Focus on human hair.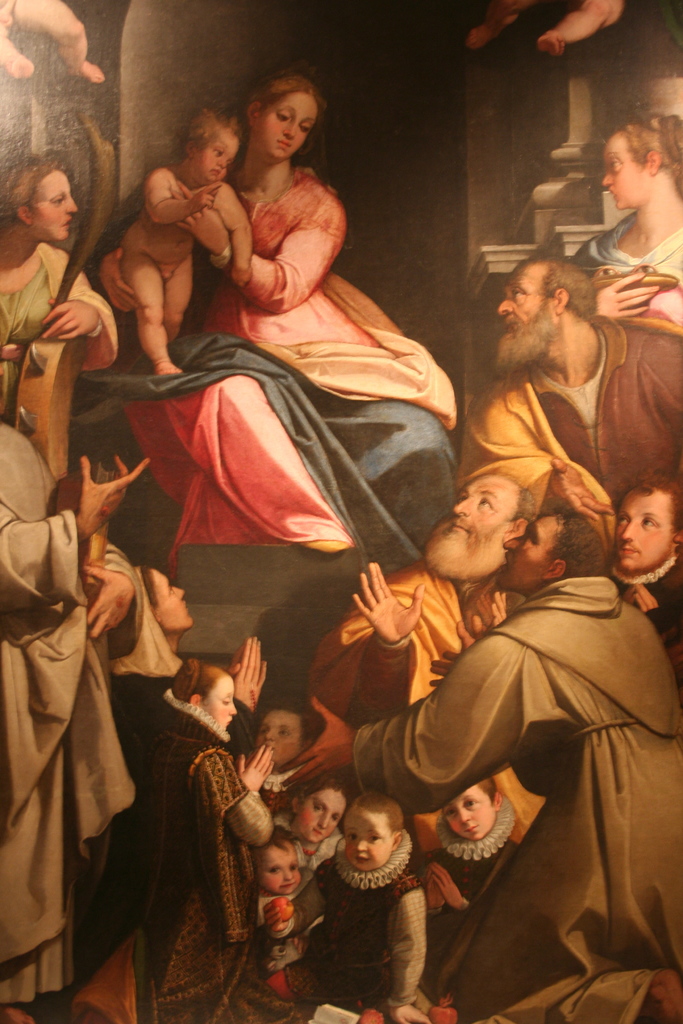
Focused at <box>243,56,329,189</box>.
